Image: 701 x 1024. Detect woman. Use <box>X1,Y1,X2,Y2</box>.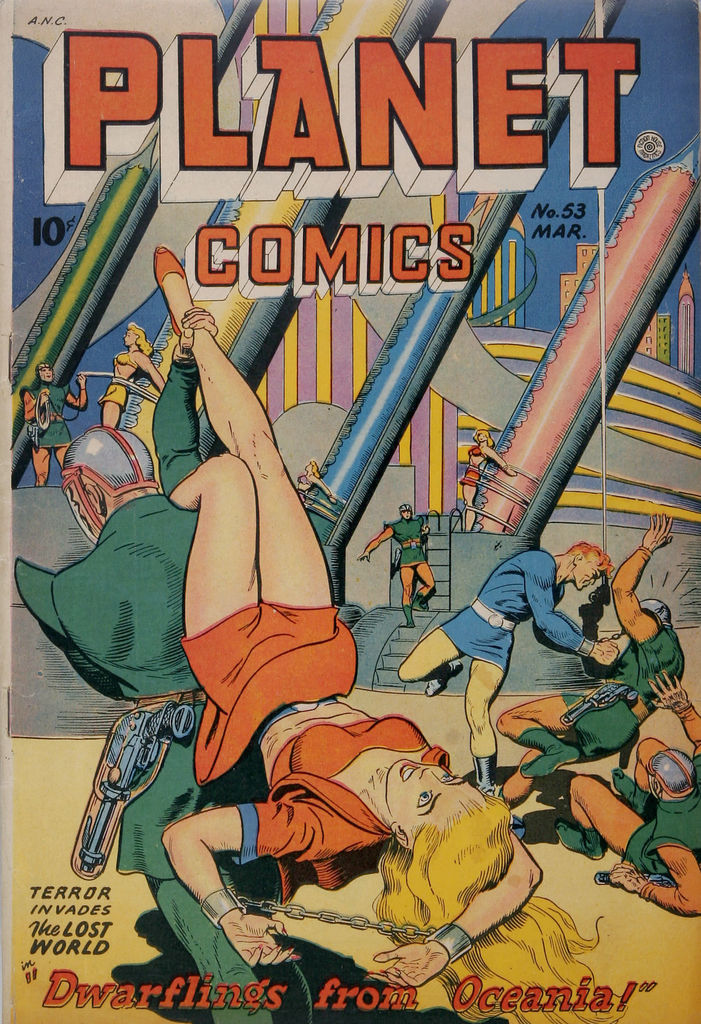
<box>157,244,606,1023</box>.
